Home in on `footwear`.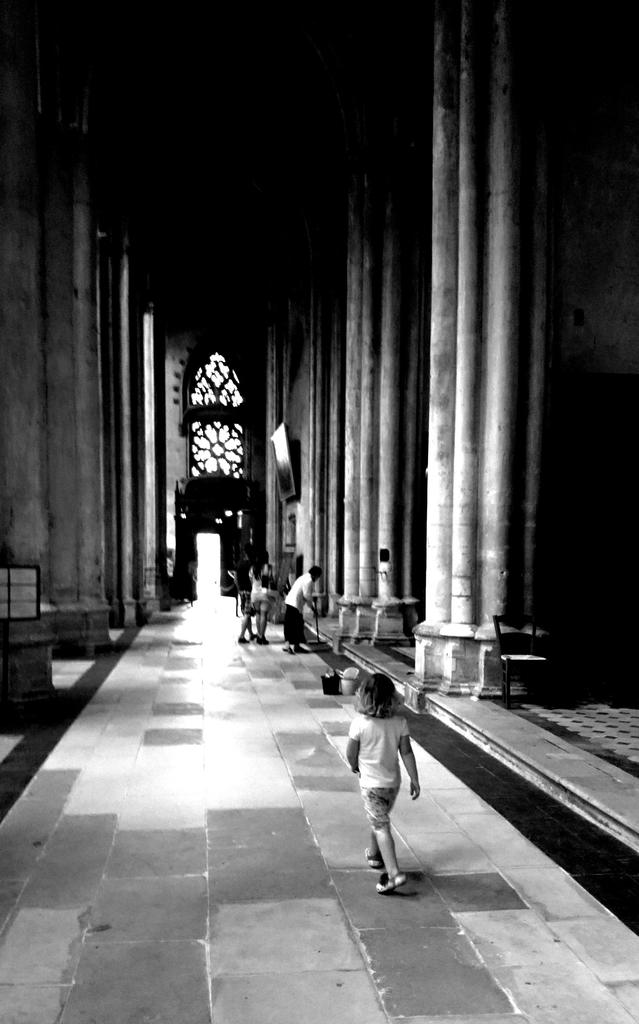
Homed in at bbox=(239, 634, 249, 643).
